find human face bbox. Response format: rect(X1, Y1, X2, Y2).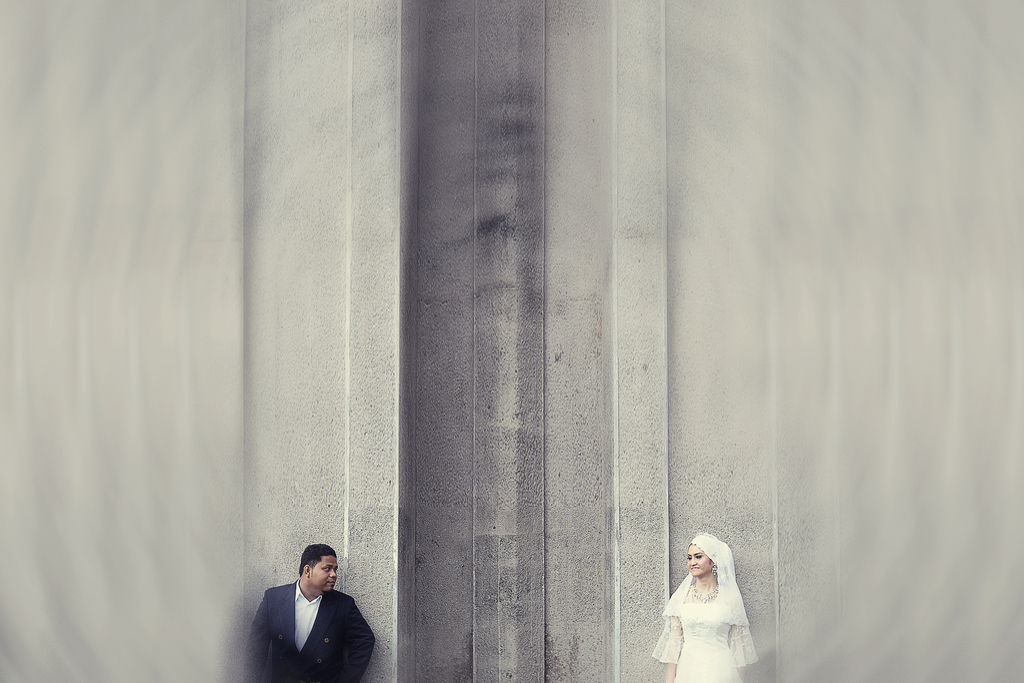
rect(686, 544, 712, 575).
